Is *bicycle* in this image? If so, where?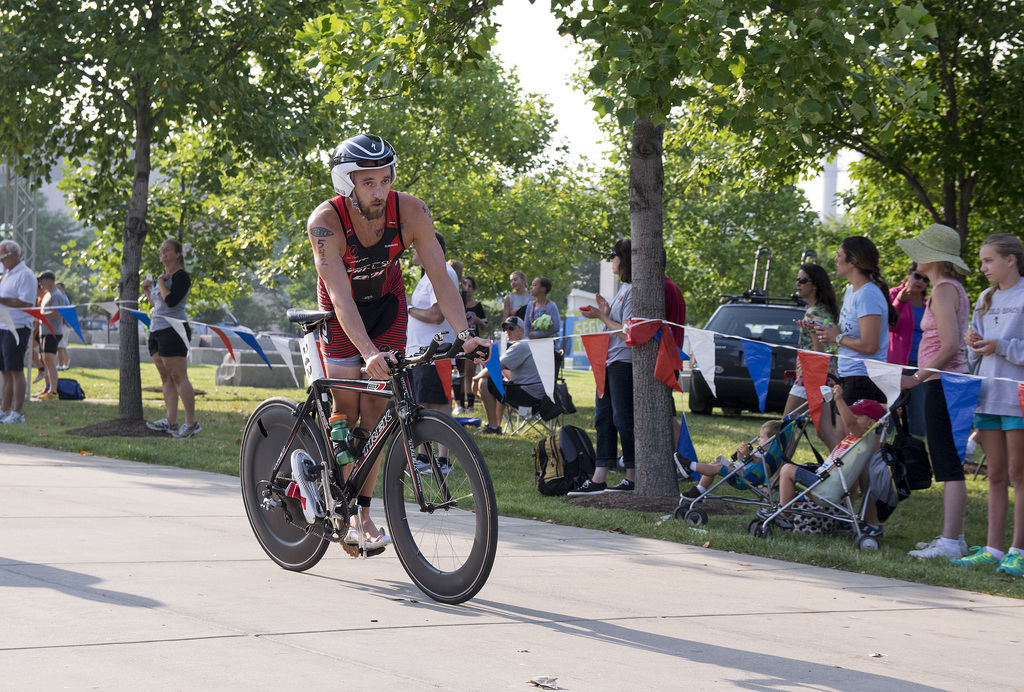
Yes, at [left=227, top=314, right=499, bottom=599].
